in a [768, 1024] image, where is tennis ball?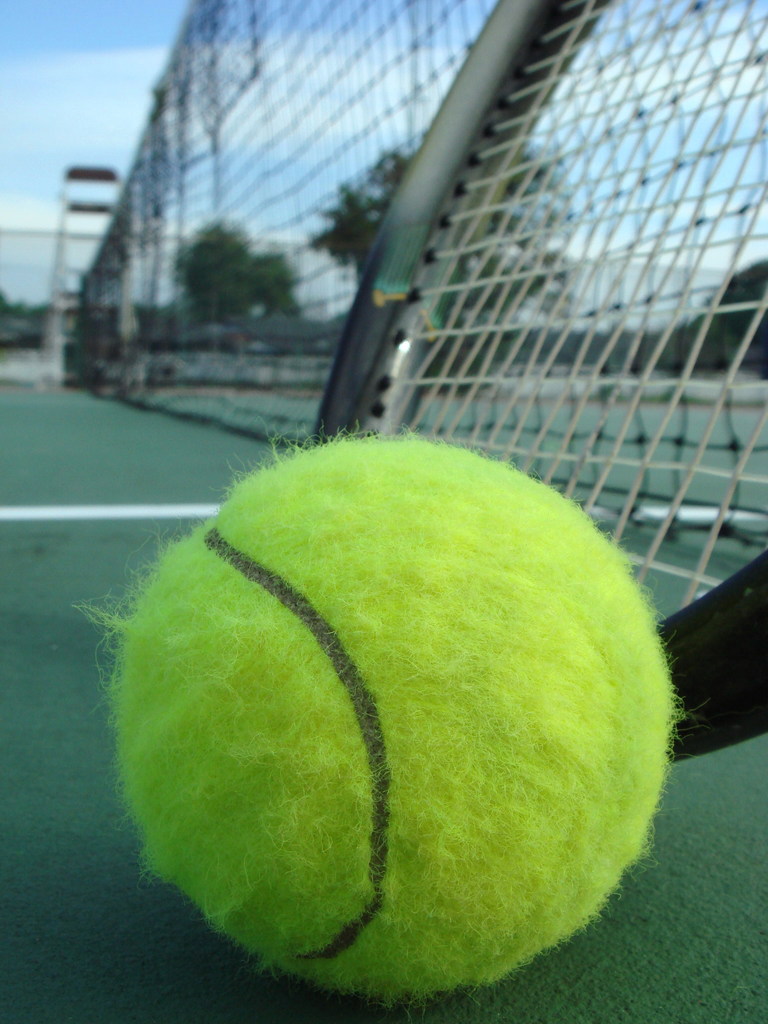
79:424:685:1018.
